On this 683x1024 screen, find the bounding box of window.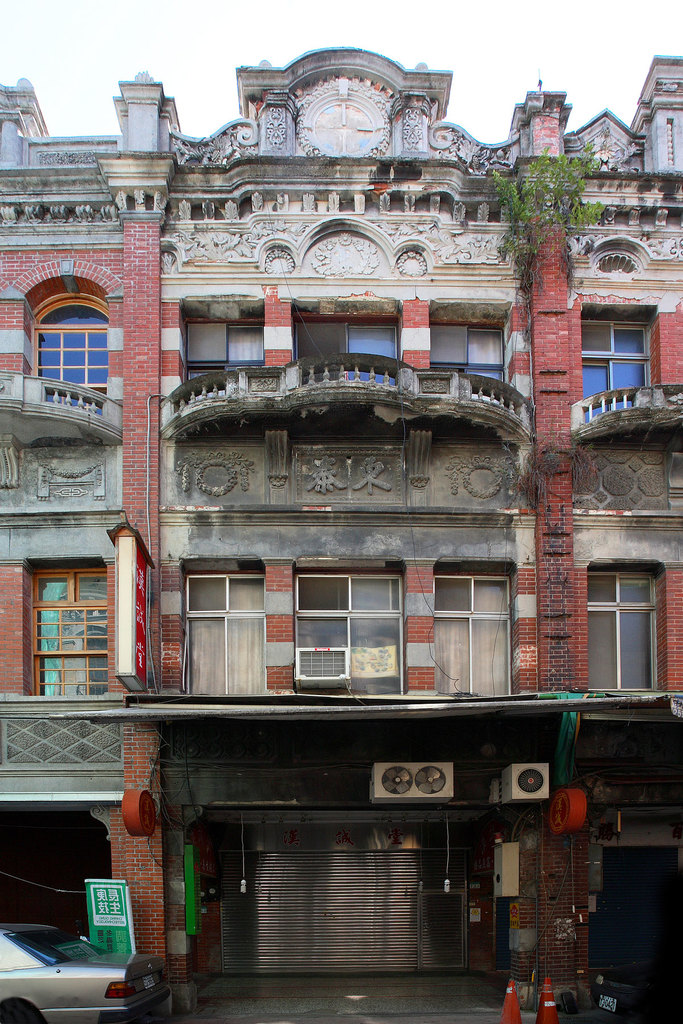
Bounding box: pyautogui.locateOnScreen(588, 575, 660, 691).
